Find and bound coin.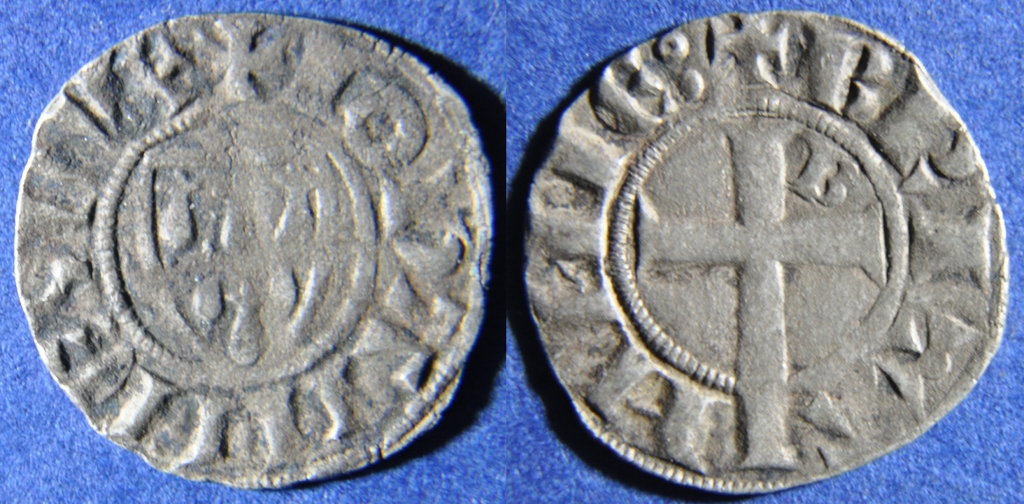
Bound: (518, 9, 1011, 495).
